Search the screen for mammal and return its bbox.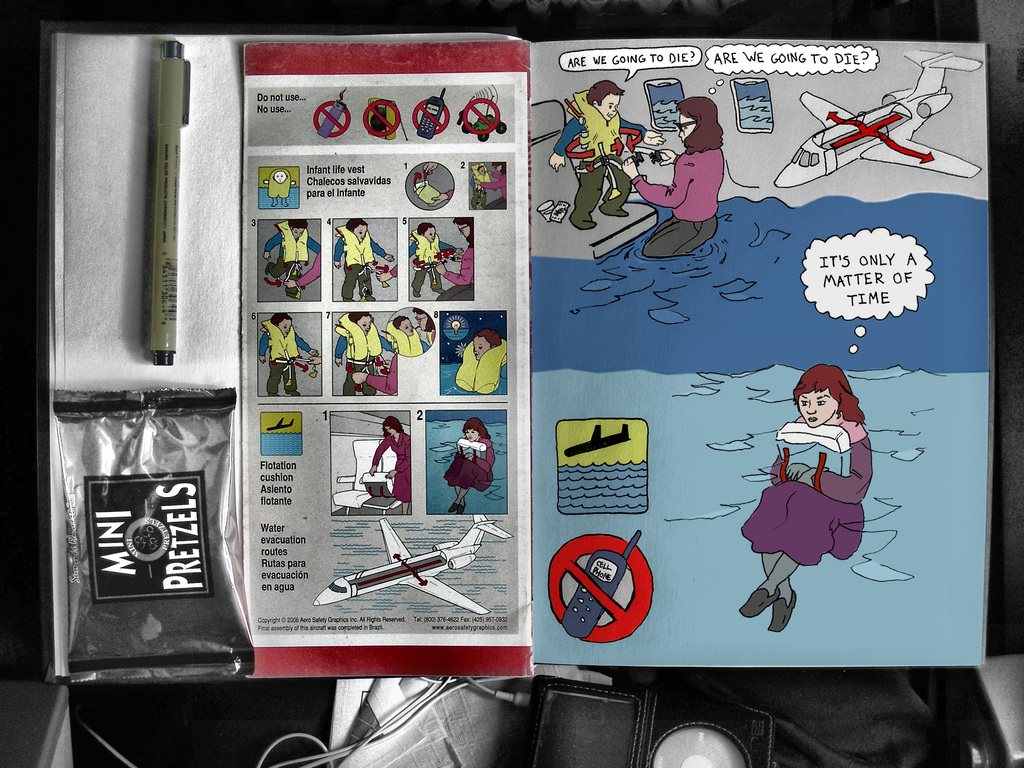
Found: [x1=349, y1=324, x2=402, y2=393].
